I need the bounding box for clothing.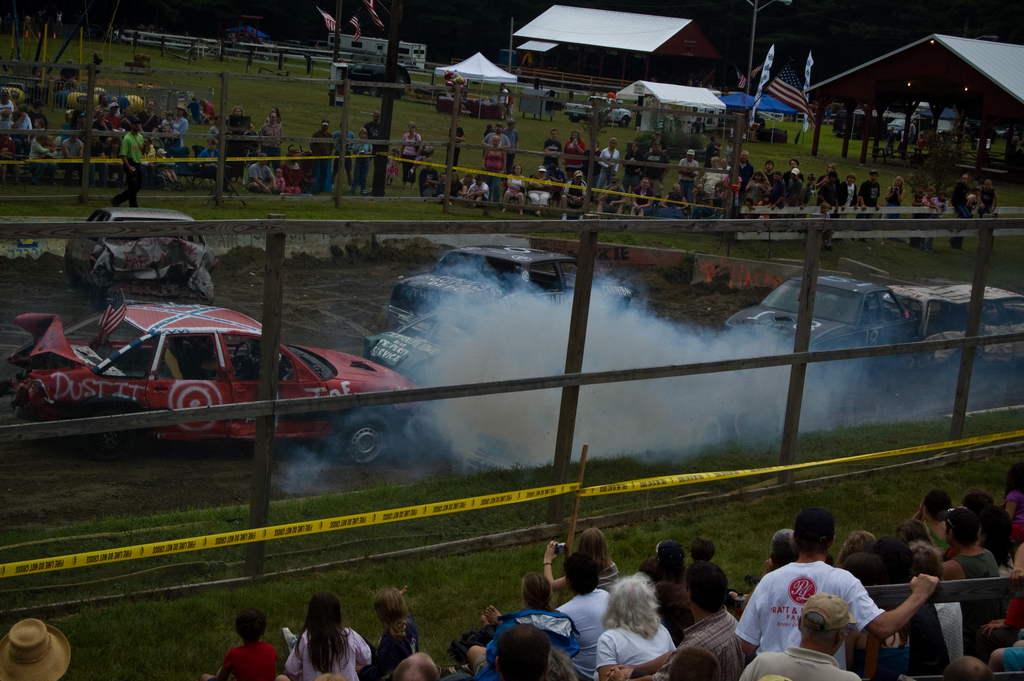
Here it is: region(839, 181, 856, 204).
